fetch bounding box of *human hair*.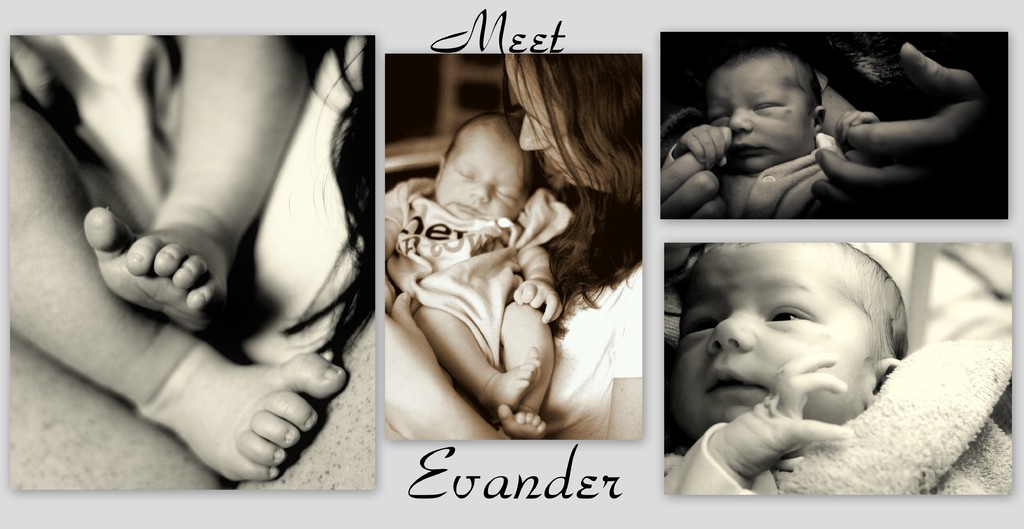
Bbox: [x1=826, y1=236, x2=909, y2=382].
